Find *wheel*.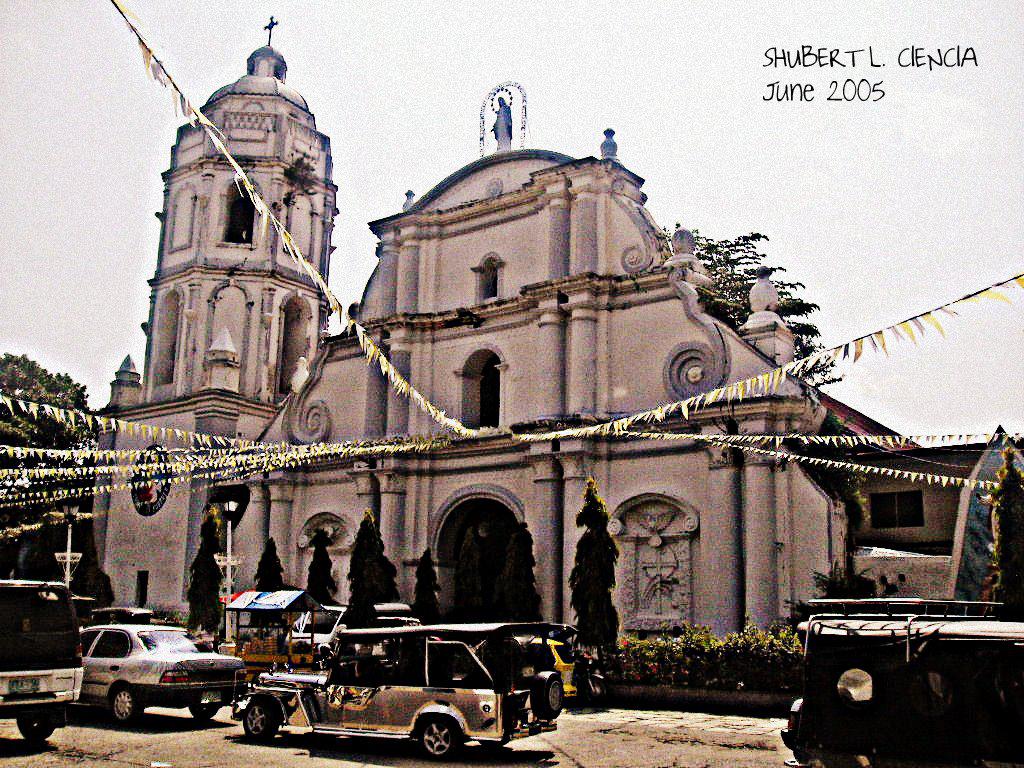
243, 696, 277, 739.
